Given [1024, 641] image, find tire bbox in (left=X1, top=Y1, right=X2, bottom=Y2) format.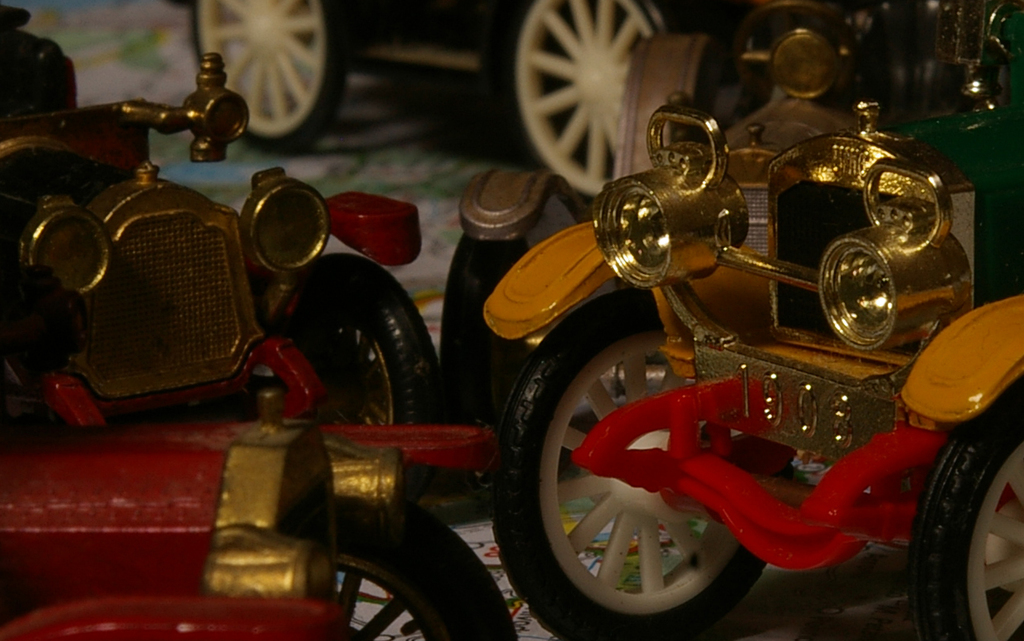
(left=287, top=256, right=444, bottom=505).
